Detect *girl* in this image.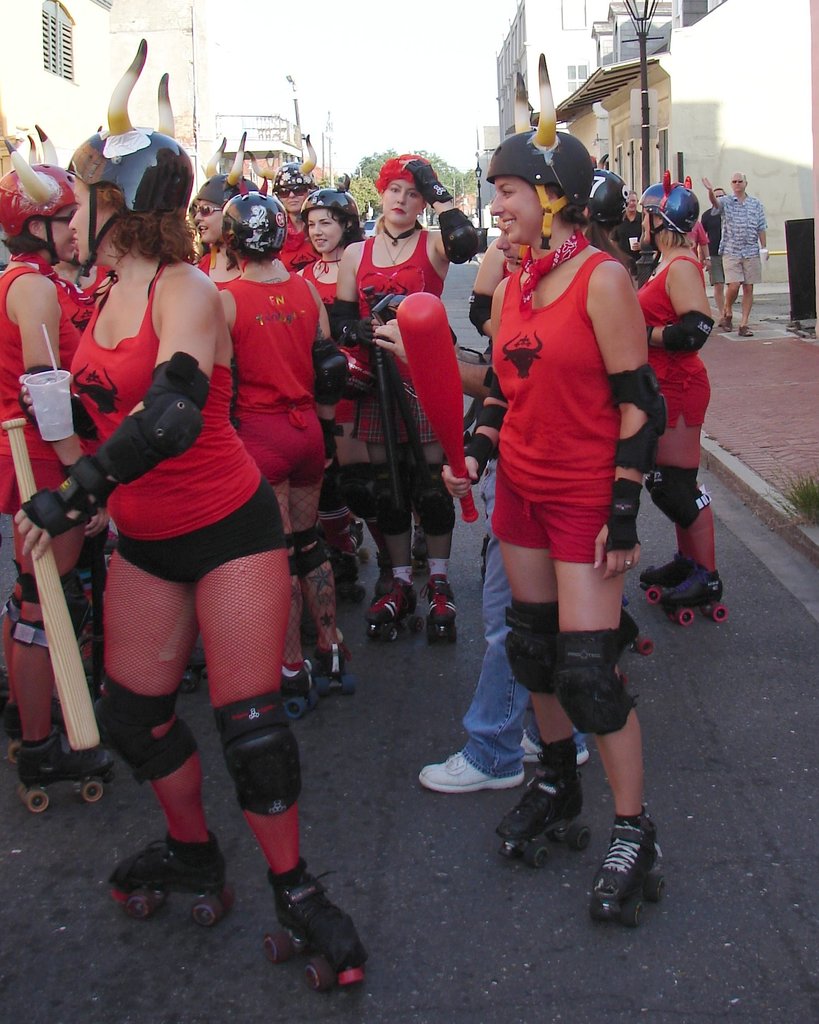
Detection: x1=635 y1=172 x2=714 y2=621.
